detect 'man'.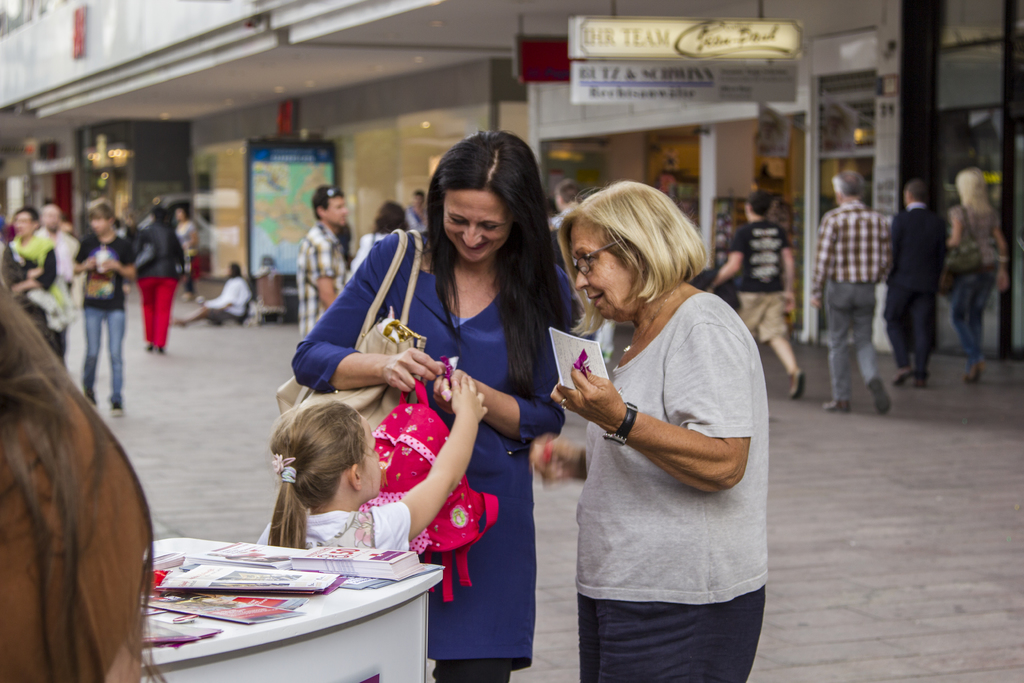
Detected at l=38, t=204, r=79, b=362.
